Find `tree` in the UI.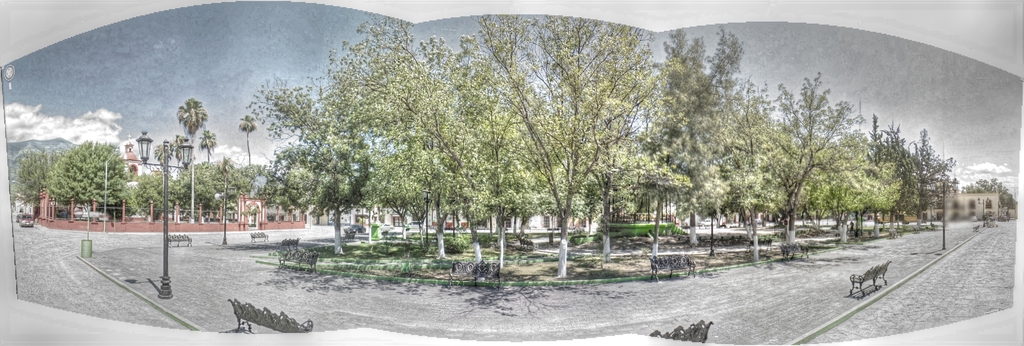
UI element at {"x1": 779, "y1": 120, "x2": 915, "y2": 251}.
